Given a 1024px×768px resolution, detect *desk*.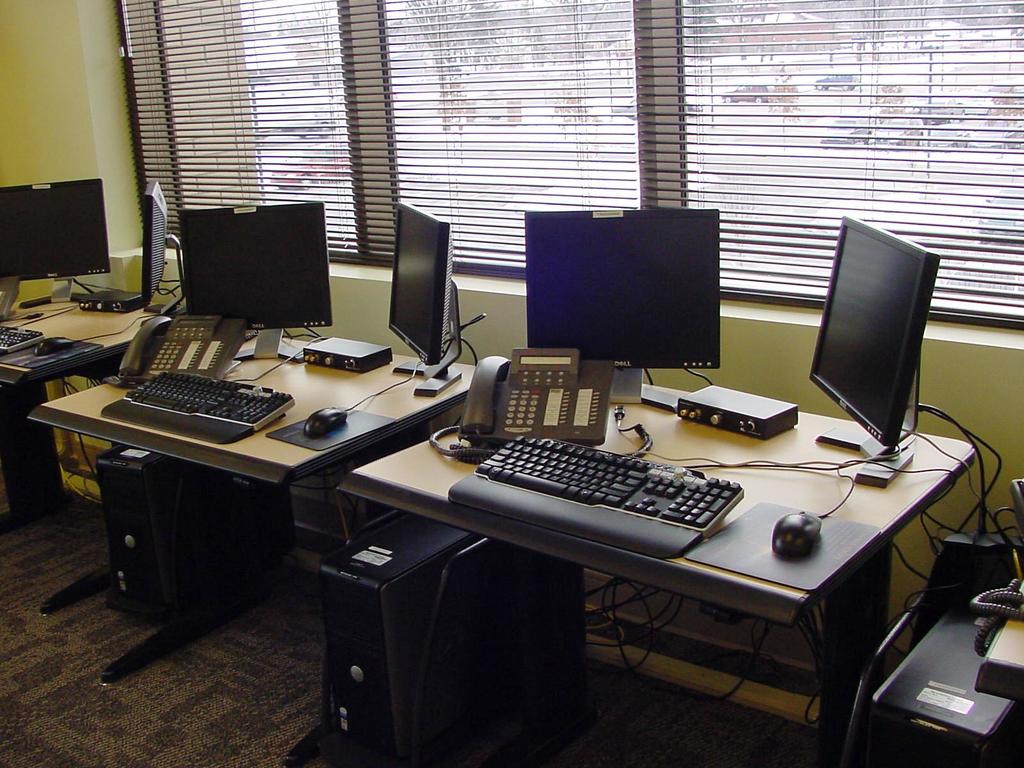
bbox=[28, 335, 477, 767].
